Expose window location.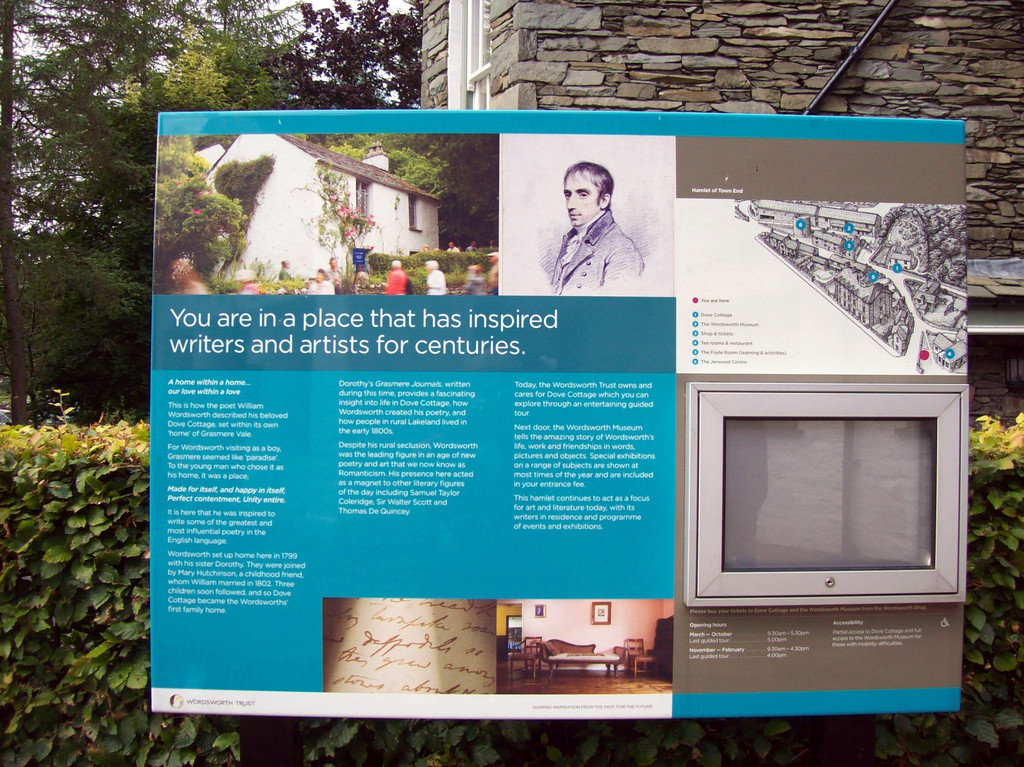
Exposed at 354,177,369,216.
